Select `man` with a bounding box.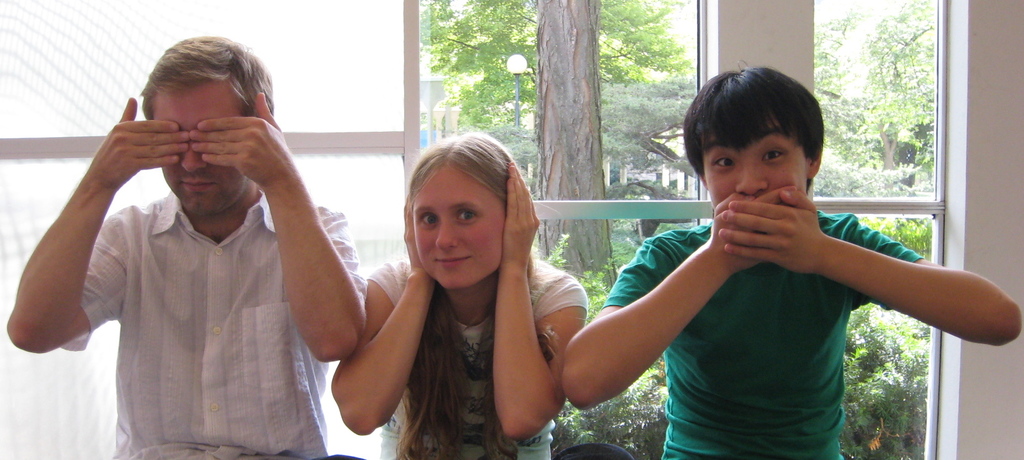
[562, 63, 1023, 459].
